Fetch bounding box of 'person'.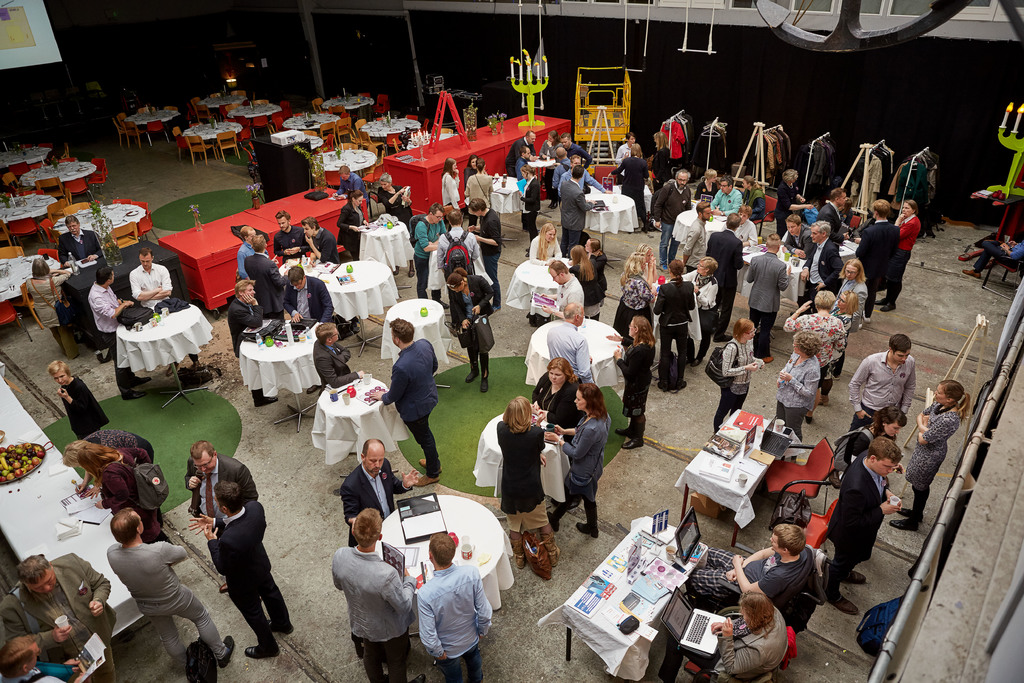
Bbox: select_region(548, 303, 595, 384).
